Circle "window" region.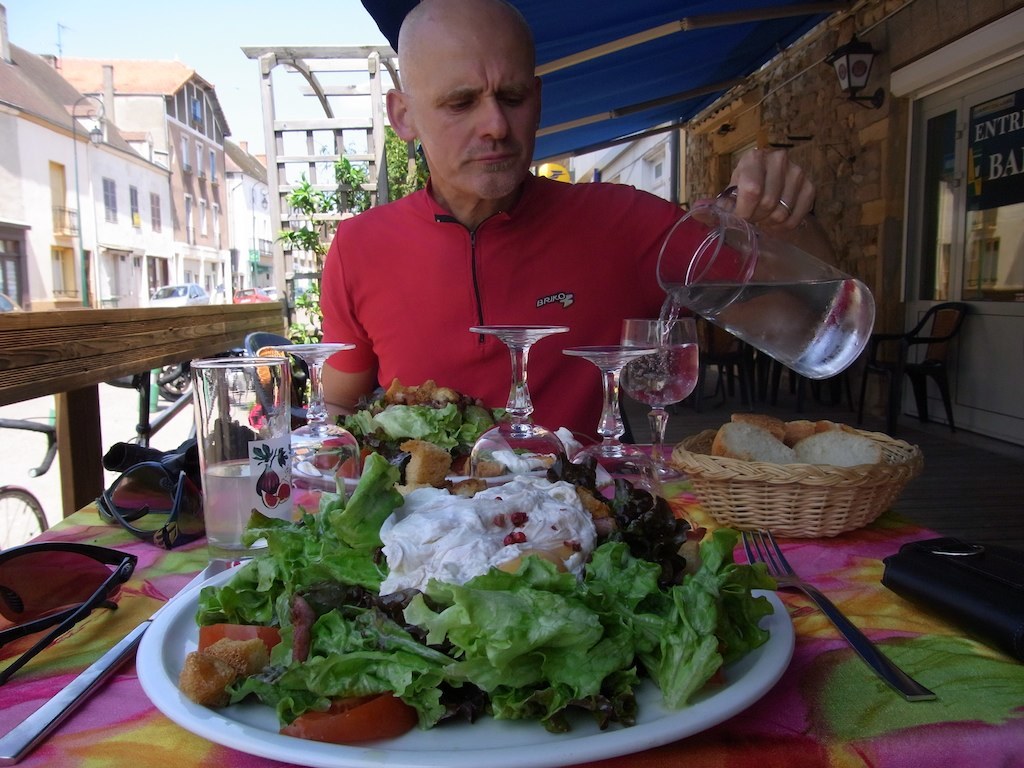
Region: (162, 81, 224, 133).
